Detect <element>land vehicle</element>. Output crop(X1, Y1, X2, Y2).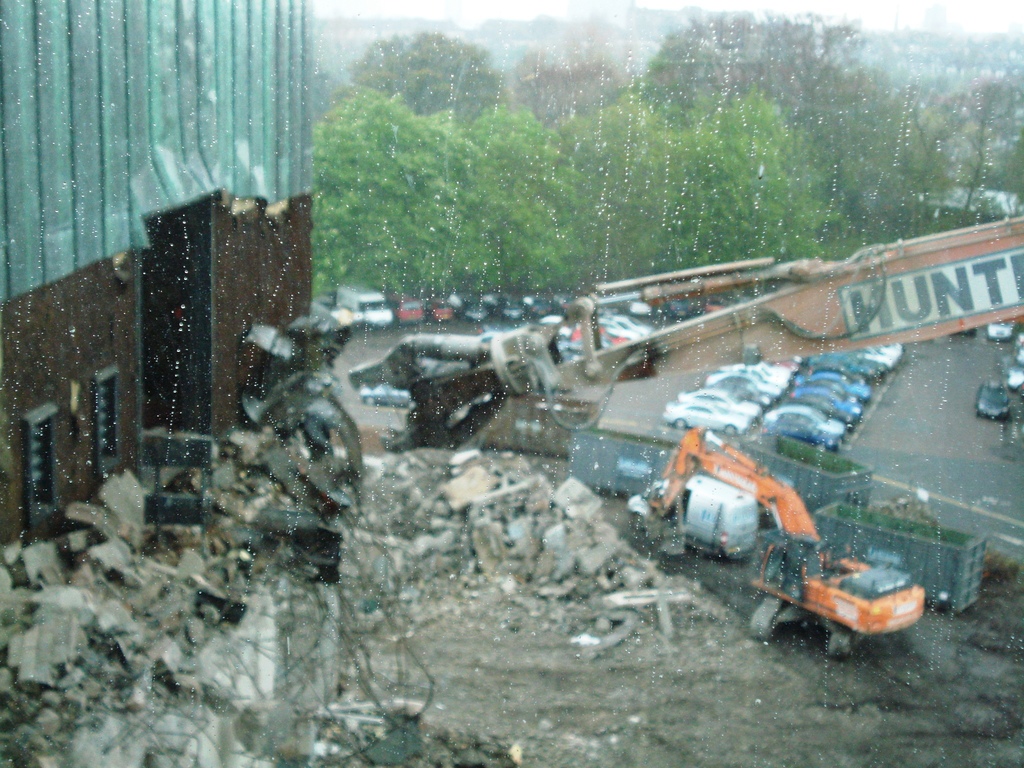
crop(659, 296, 691, 320).
